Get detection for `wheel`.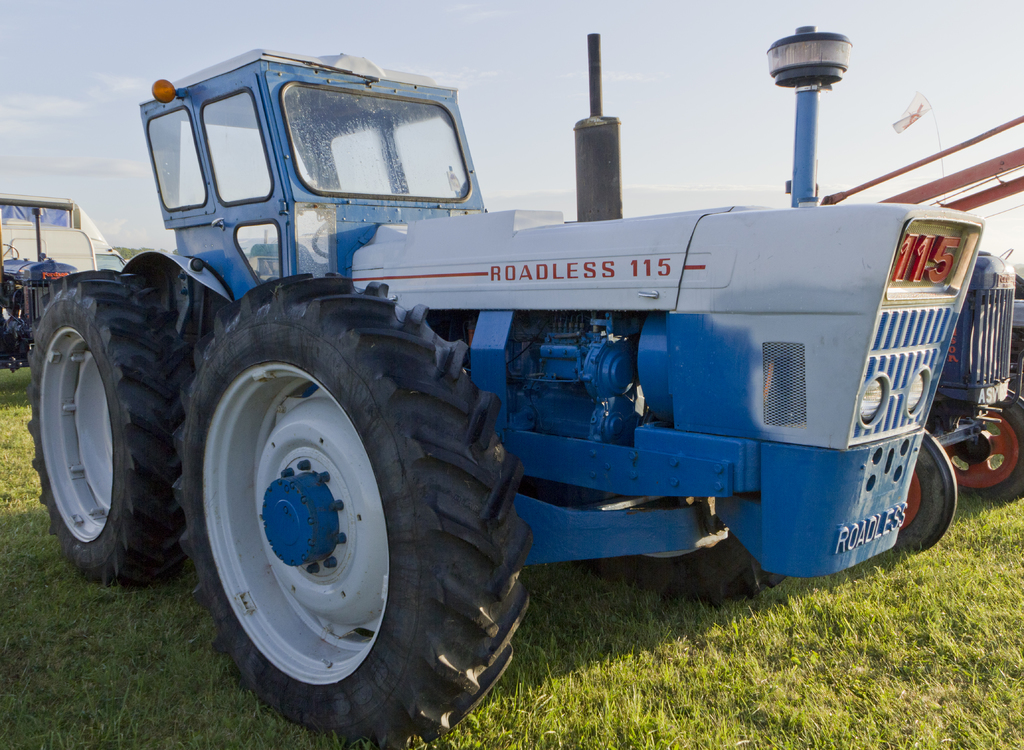
Detection: box(310, 223, 331, 258).
